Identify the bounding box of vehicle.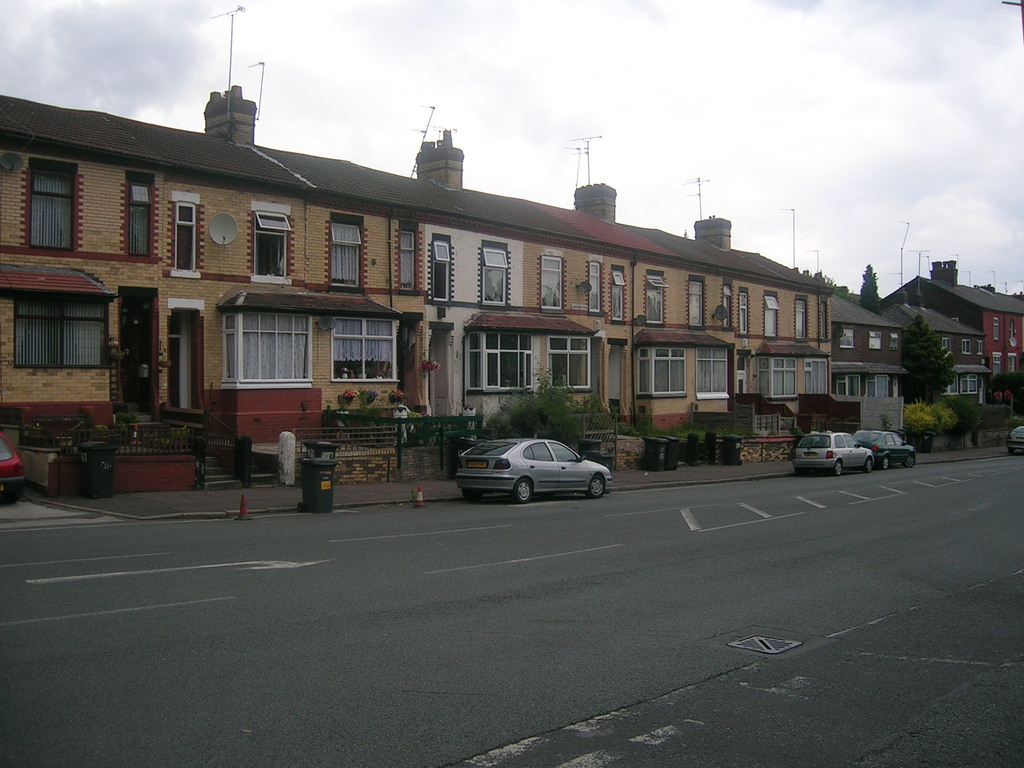
<region>0, 428, 26, 502</region>.
